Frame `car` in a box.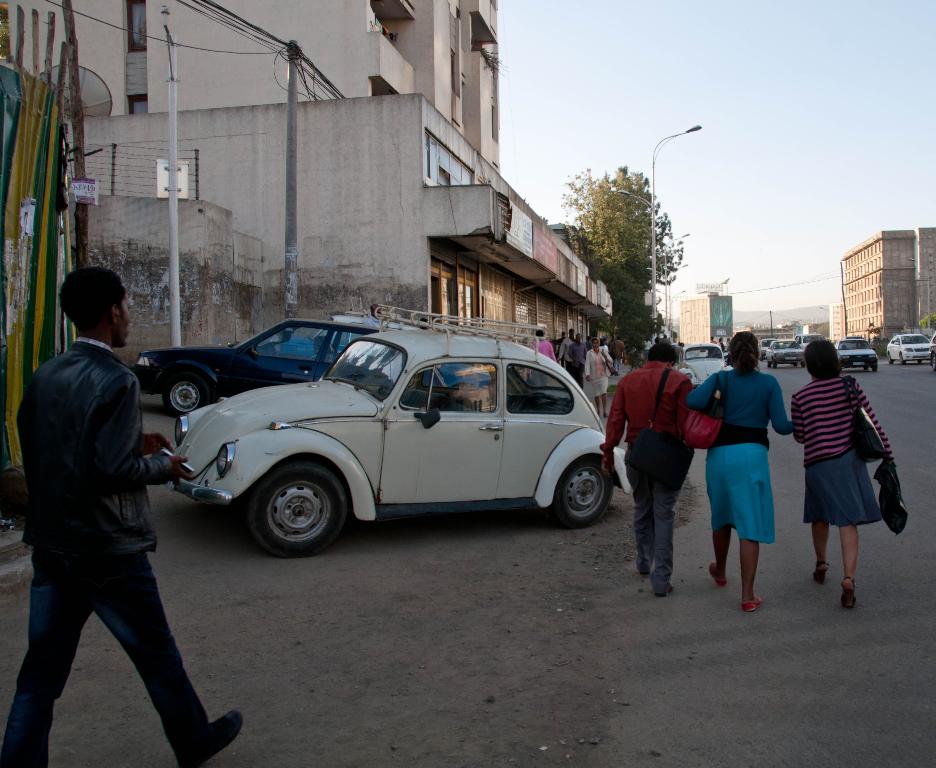
region(680, 343, 722, 384).
